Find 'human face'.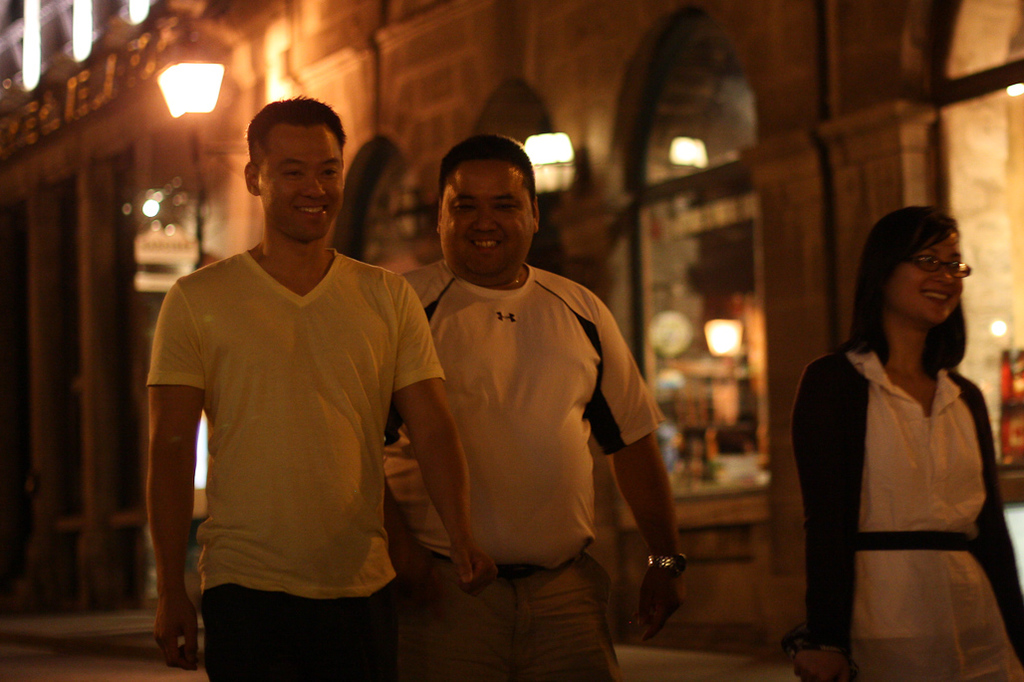
box(263, 125, 342, 239).
